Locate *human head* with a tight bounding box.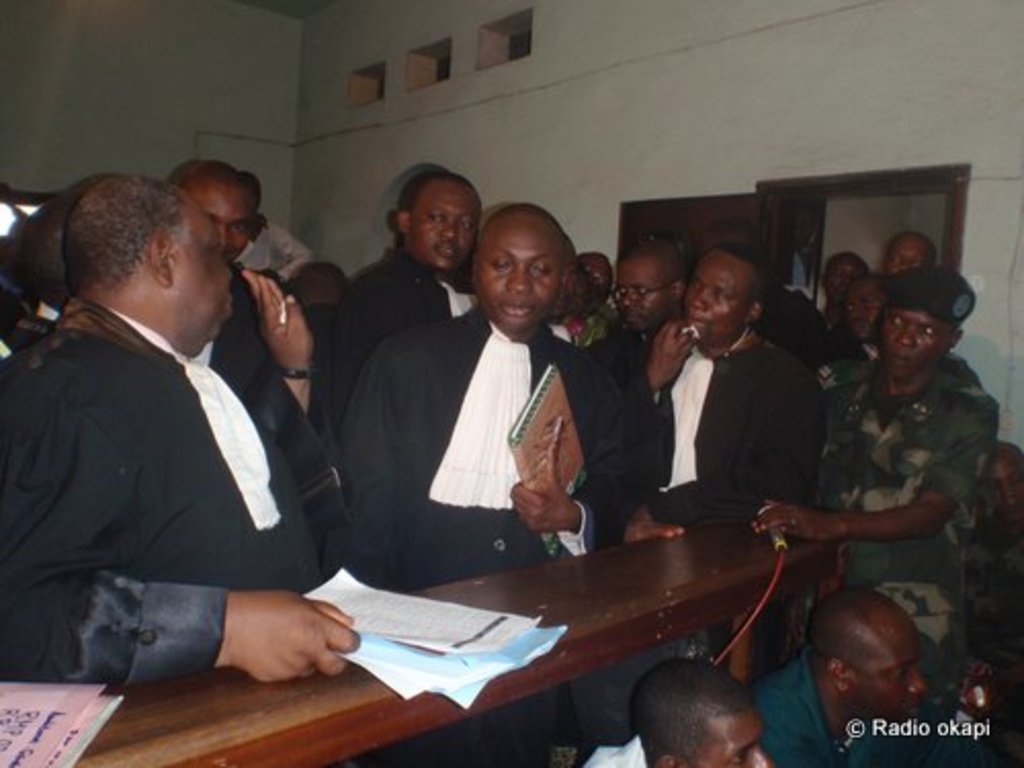
[x1=633, y1=659, x2=770, y2=766].
